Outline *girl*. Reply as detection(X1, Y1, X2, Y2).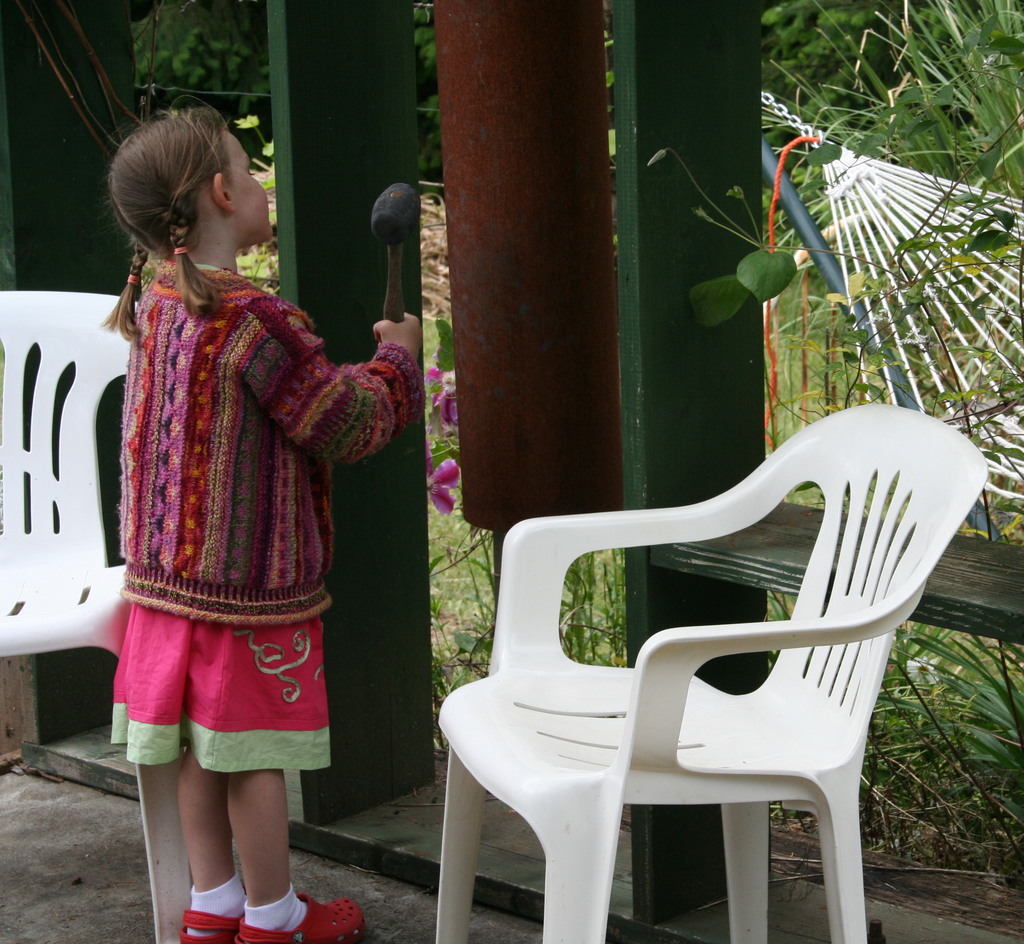
detection(96, 101, 424, 943).
